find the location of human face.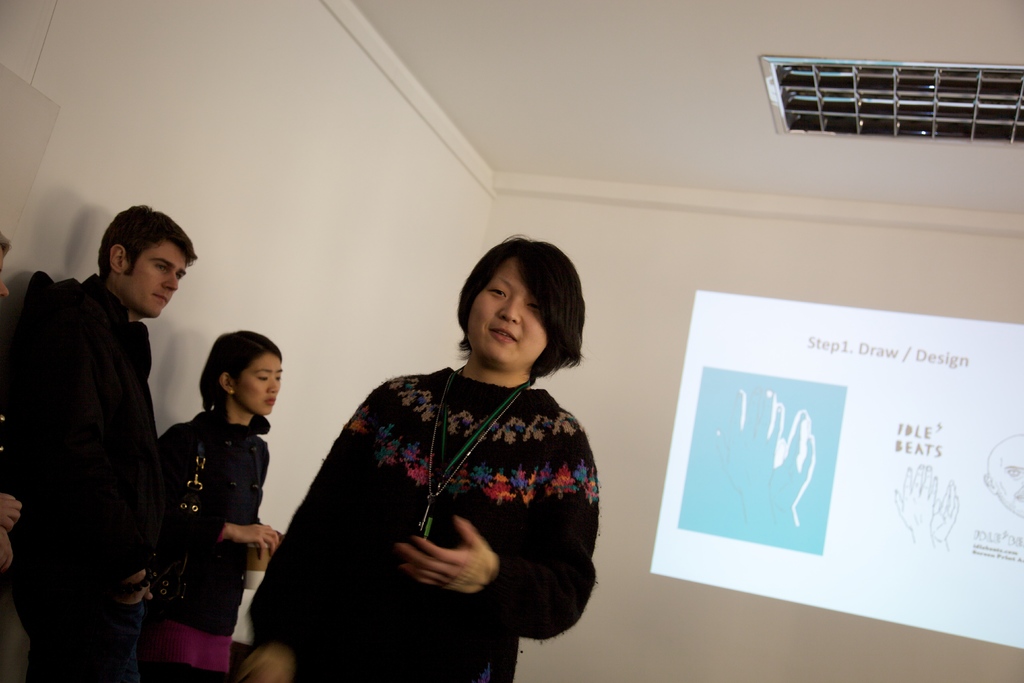
Location: x1=237, y1=357, x2=284, y2=416.
